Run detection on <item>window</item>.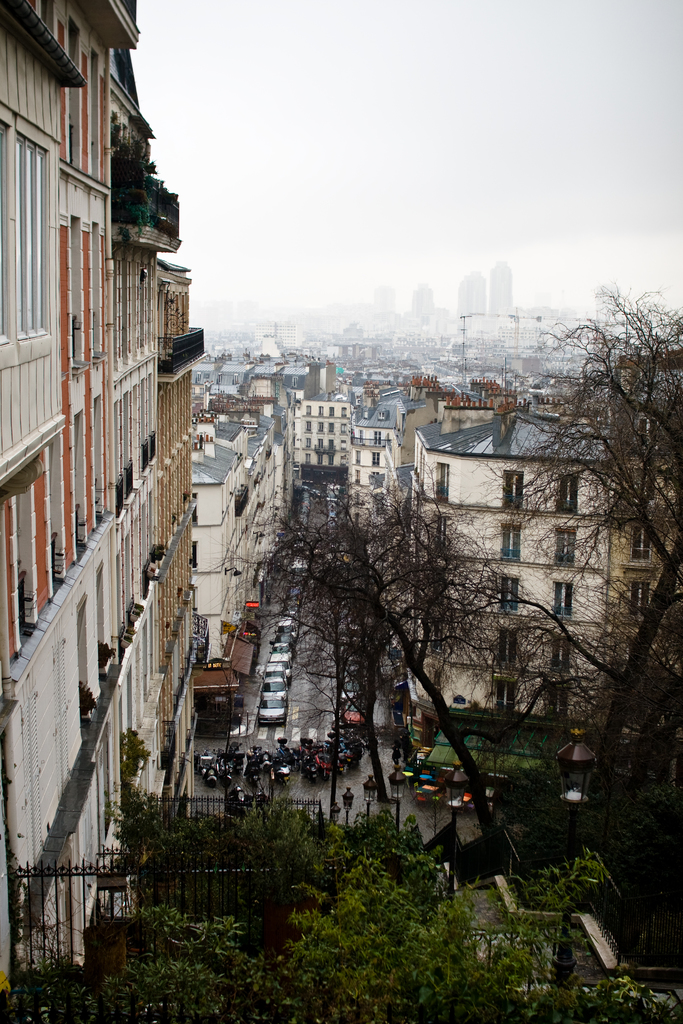
Result: left=0, top=123, right=12, bottom=346.
